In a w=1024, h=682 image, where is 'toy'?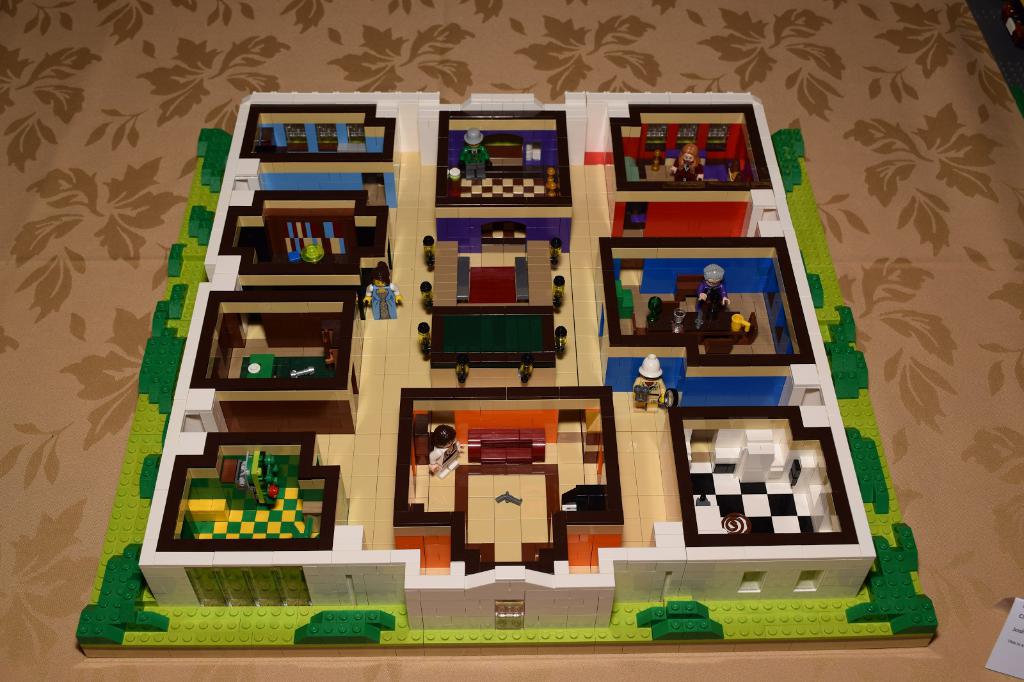
[243,451,275,517].
